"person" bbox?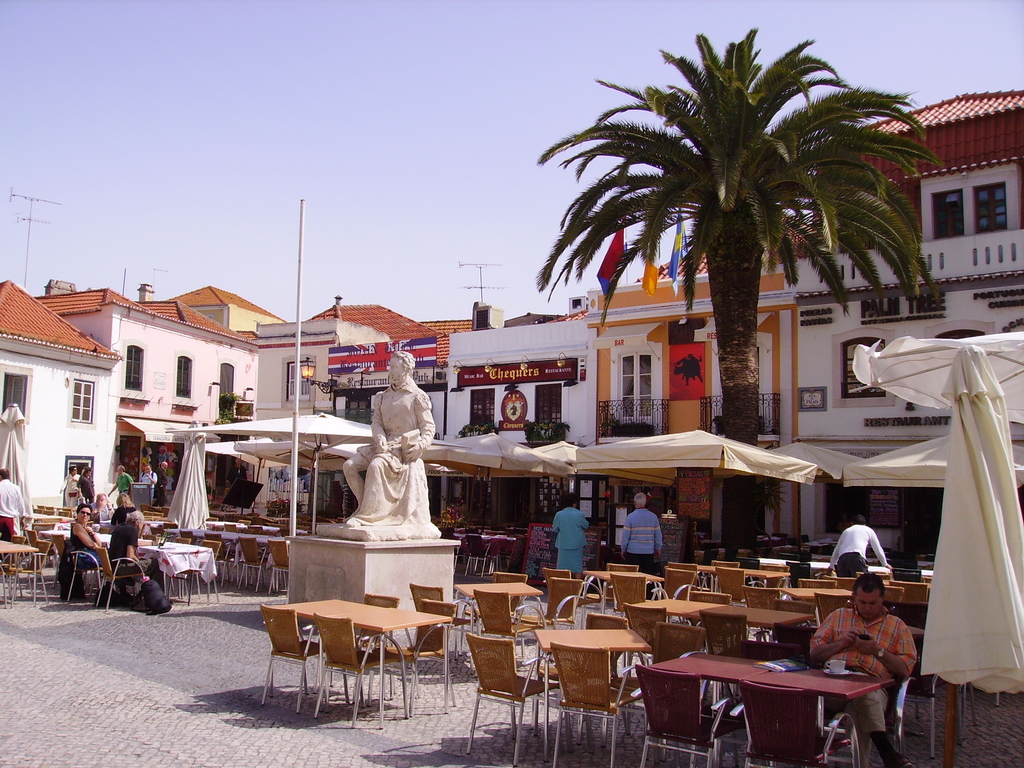
617, 487, 667, 577
